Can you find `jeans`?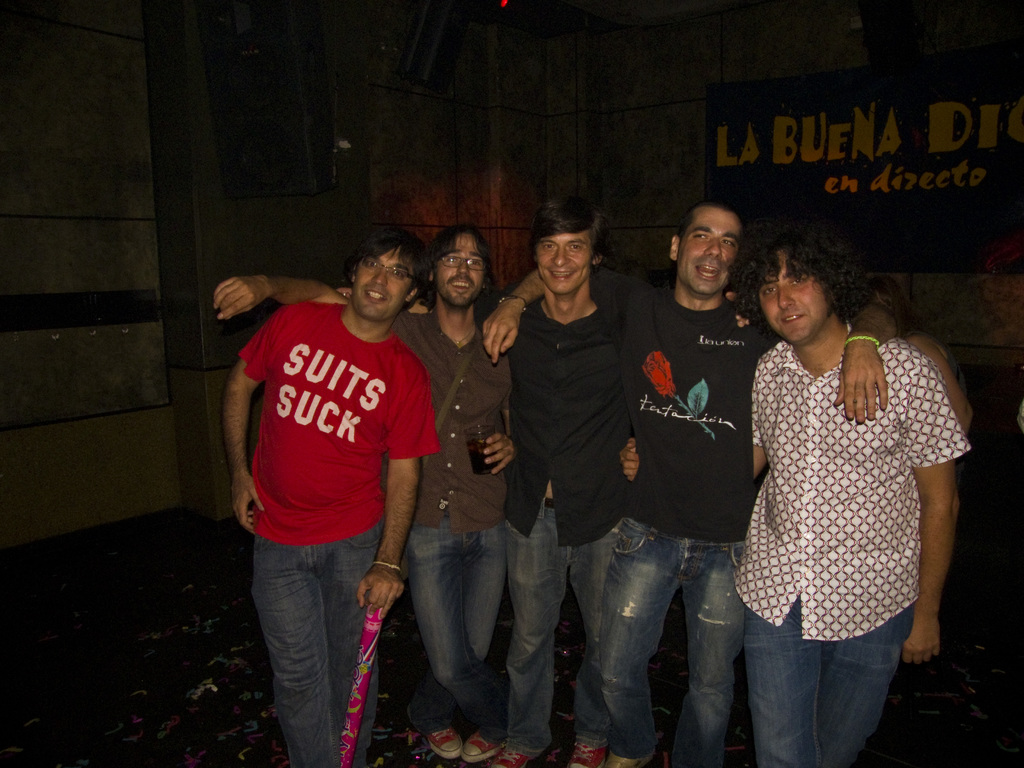
Yes, bounding box: locate(738, 595, 914, 767).
